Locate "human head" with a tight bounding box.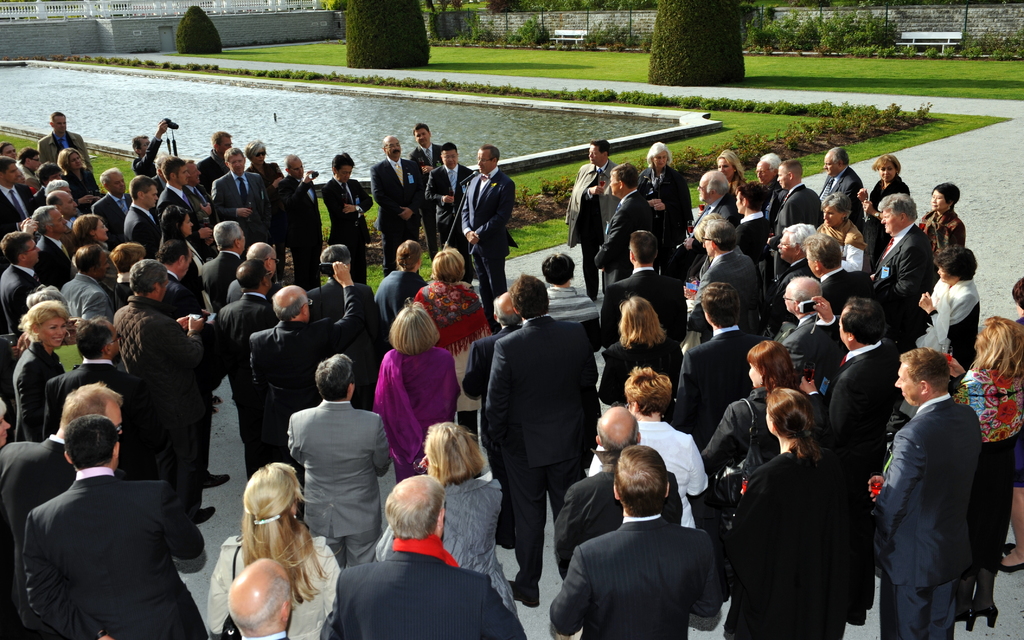
select_region(0, 400, 10, 450).
